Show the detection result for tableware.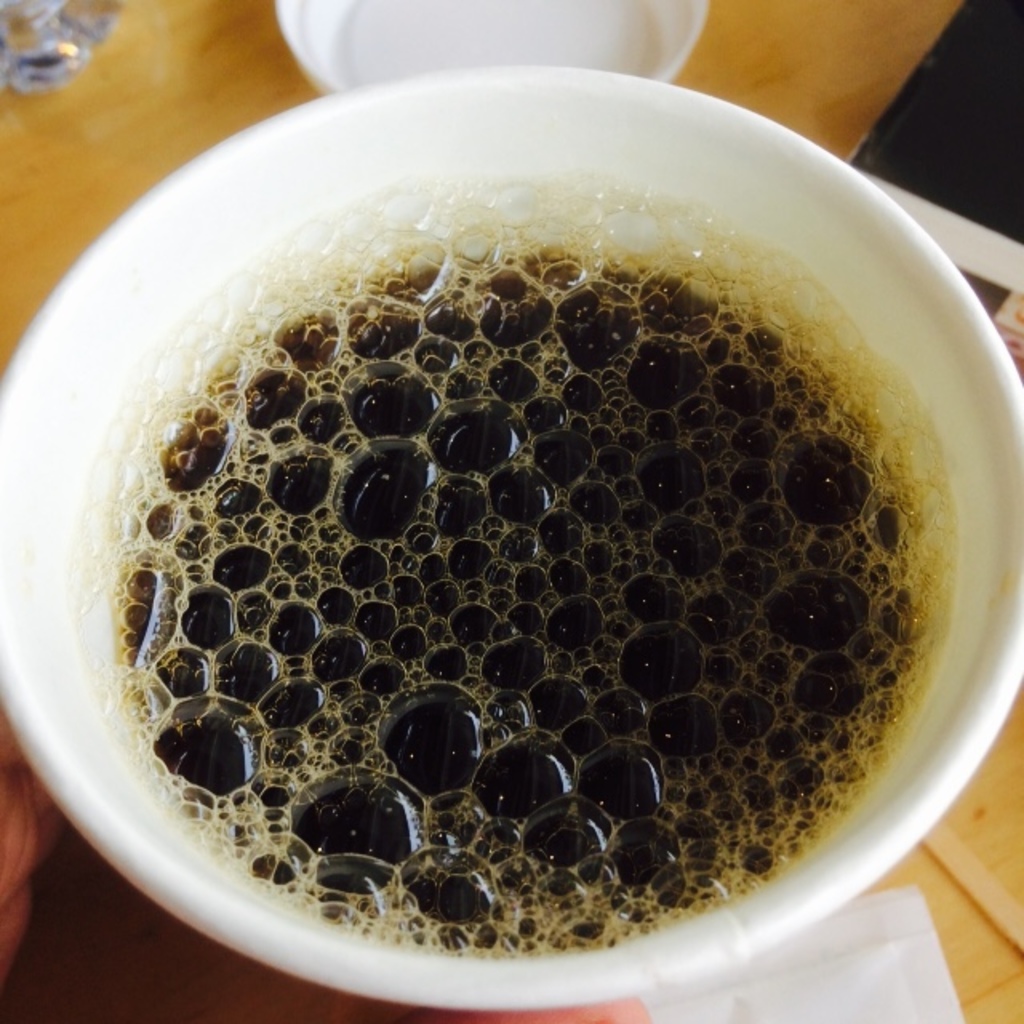
x1=267 y1=0 x2=710 y2=96.
